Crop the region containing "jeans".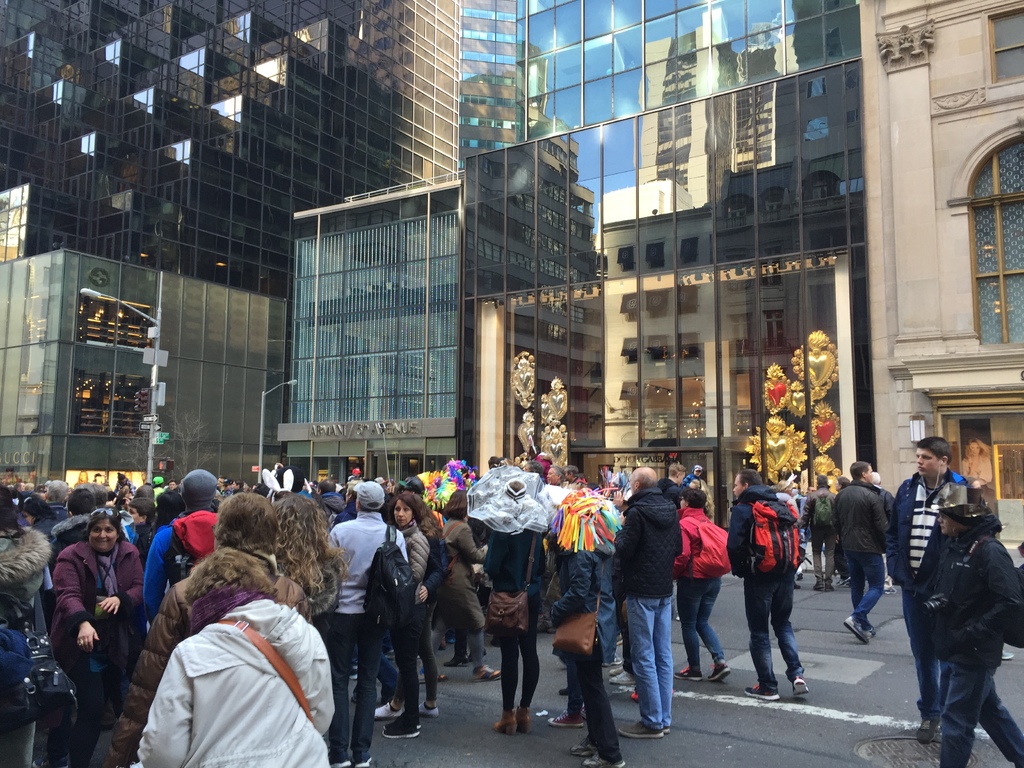
Crop region: locate(617, 598, 679, 745).
